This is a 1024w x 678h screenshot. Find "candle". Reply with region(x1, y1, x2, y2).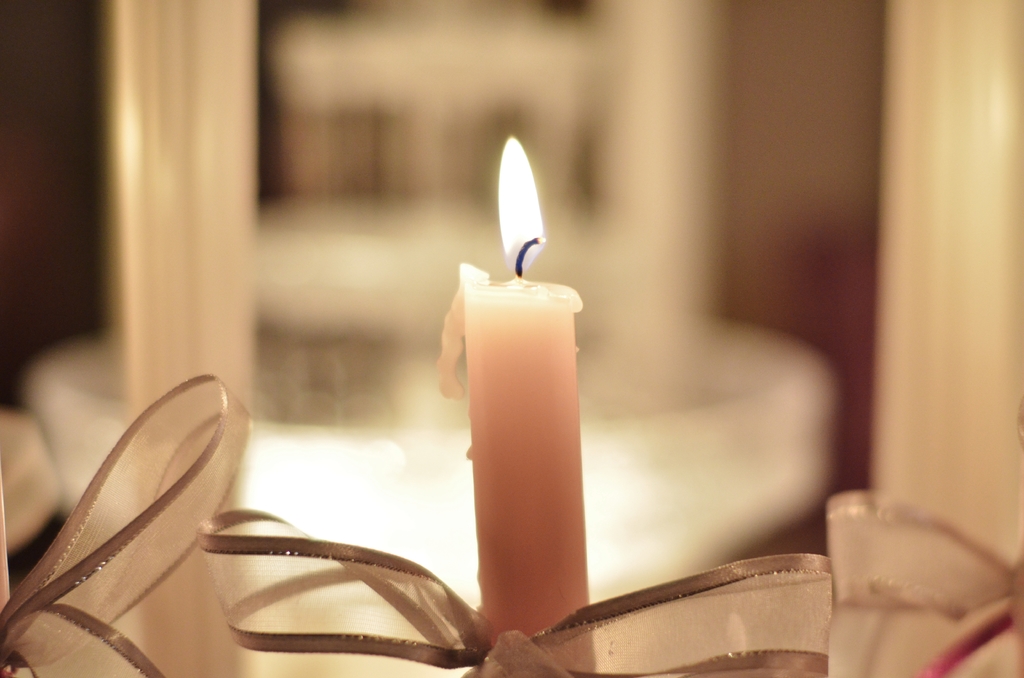
region(435, 136, 593, 671).
